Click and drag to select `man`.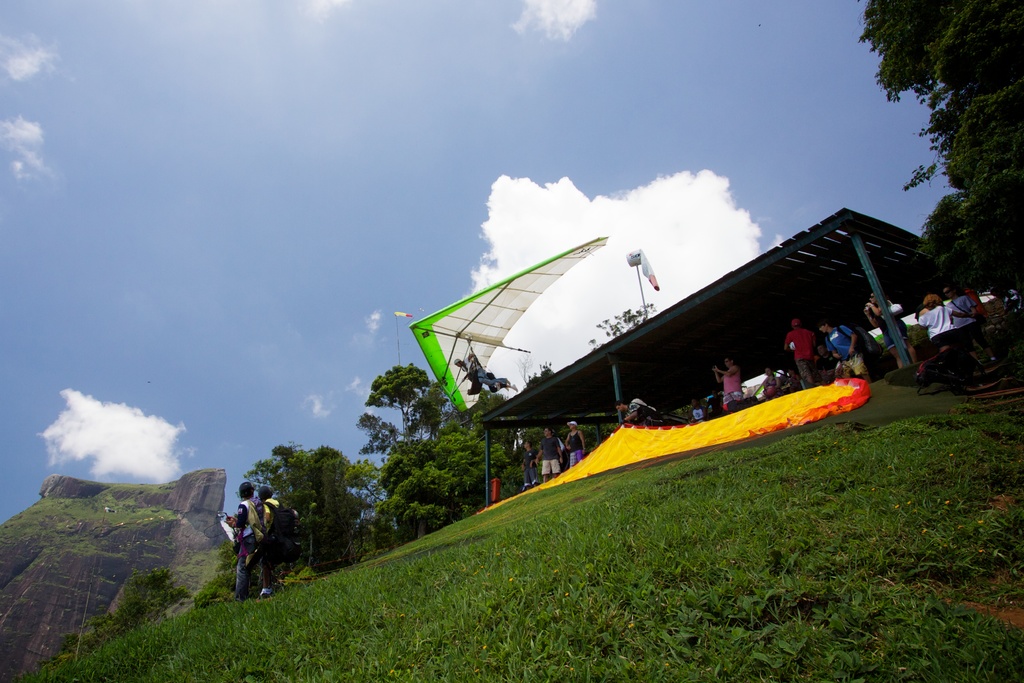
Selection: detection(687, 397, 707, 422).
